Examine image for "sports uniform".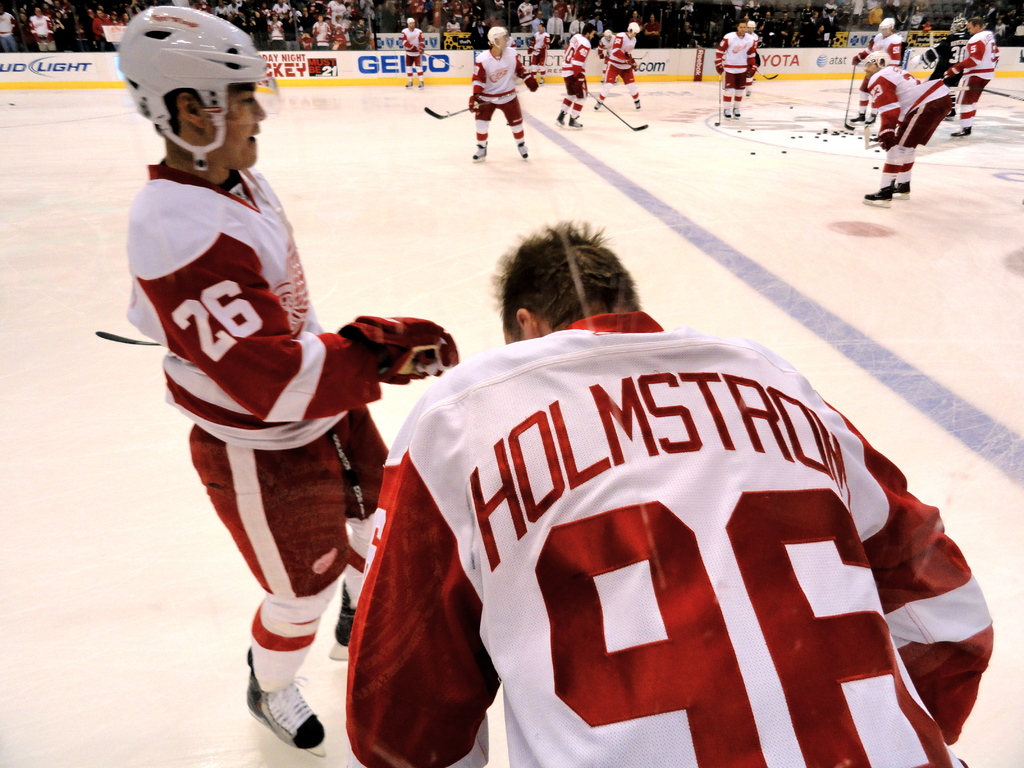
Examination result: 317:249:1014:742.
